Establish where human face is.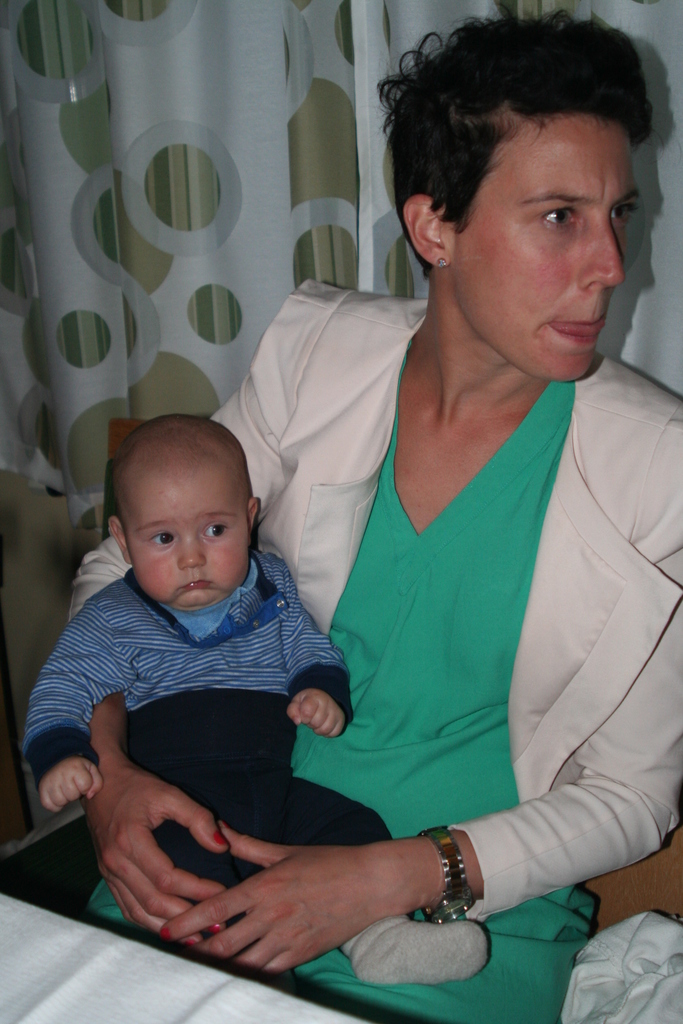
Established at locate(120, 452, 253, 610).
